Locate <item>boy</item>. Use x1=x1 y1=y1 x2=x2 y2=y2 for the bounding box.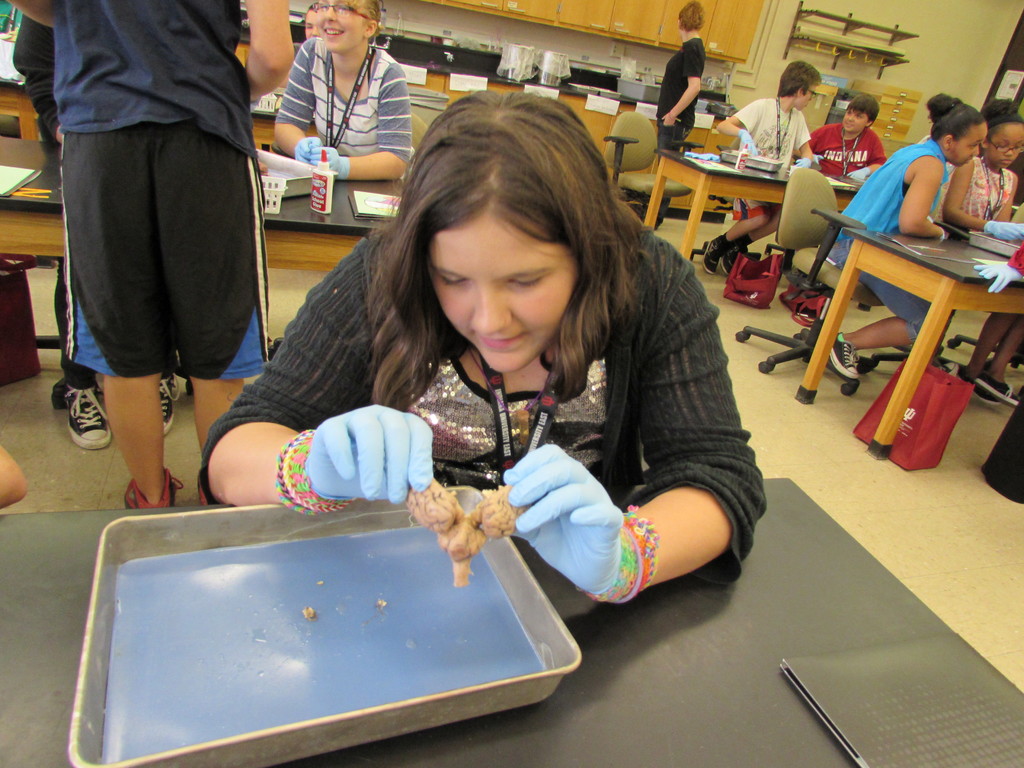
x1=3 y1=0 x2=300 y2=509.
